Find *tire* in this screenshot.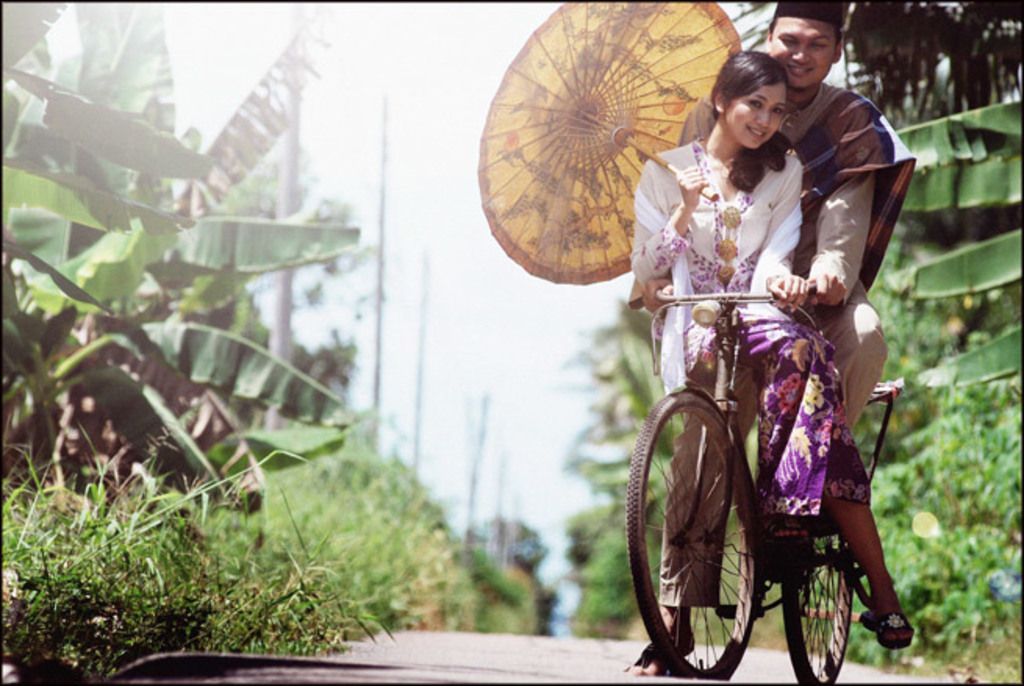
The bounding box for *tire* is bbox(644, 384, 774, 672).
